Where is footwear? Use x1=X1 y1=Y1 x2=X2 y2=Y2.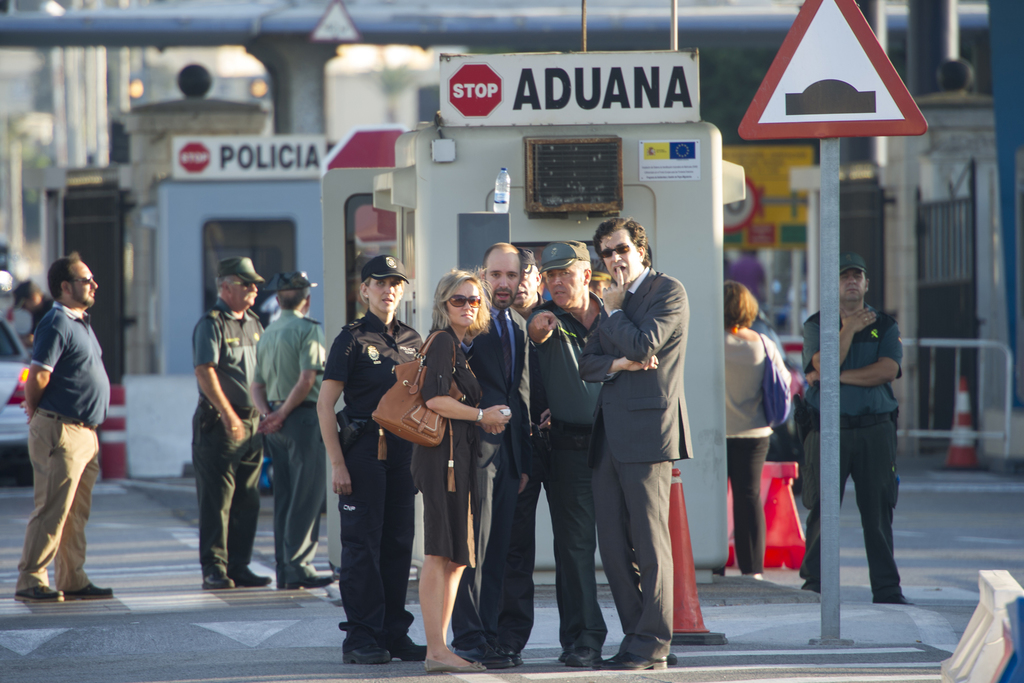
x1=803 y1=582 x2=822 y2=595.
